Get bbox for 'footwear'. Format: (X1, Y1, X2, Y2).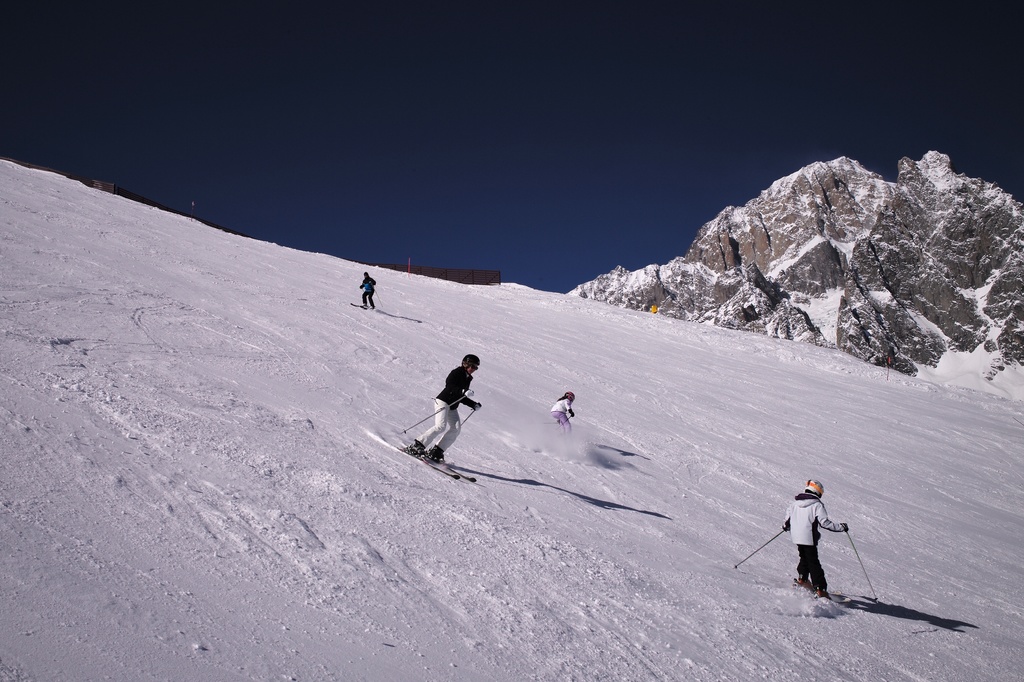
(812, 591, 833, 601).
